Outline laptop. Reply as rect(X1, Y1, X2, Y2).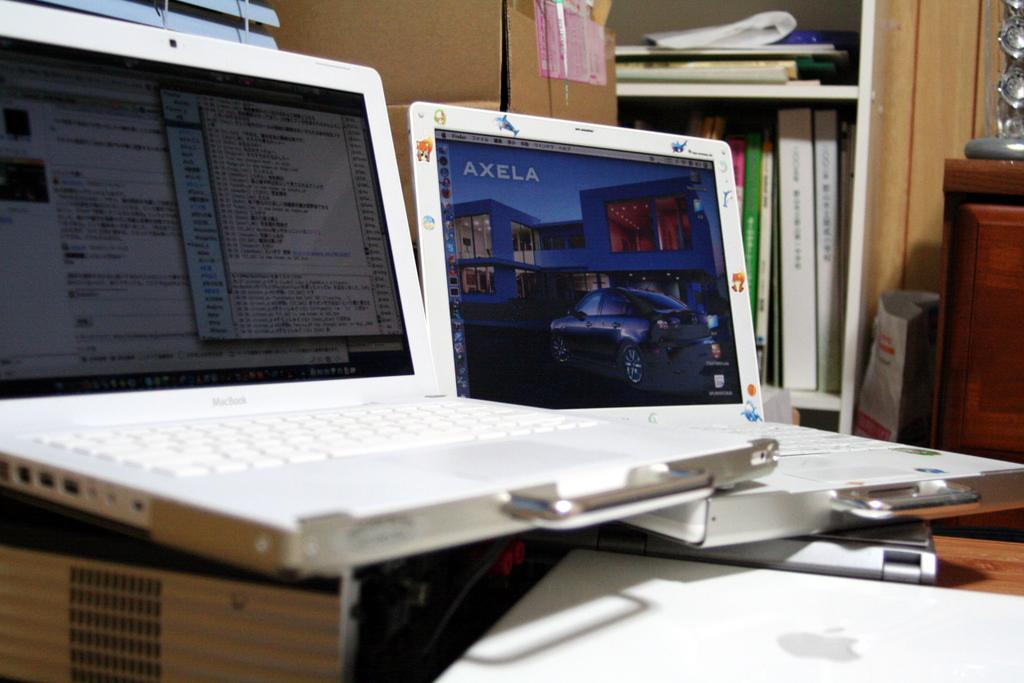
rect(409, 105, 1023, 546).
